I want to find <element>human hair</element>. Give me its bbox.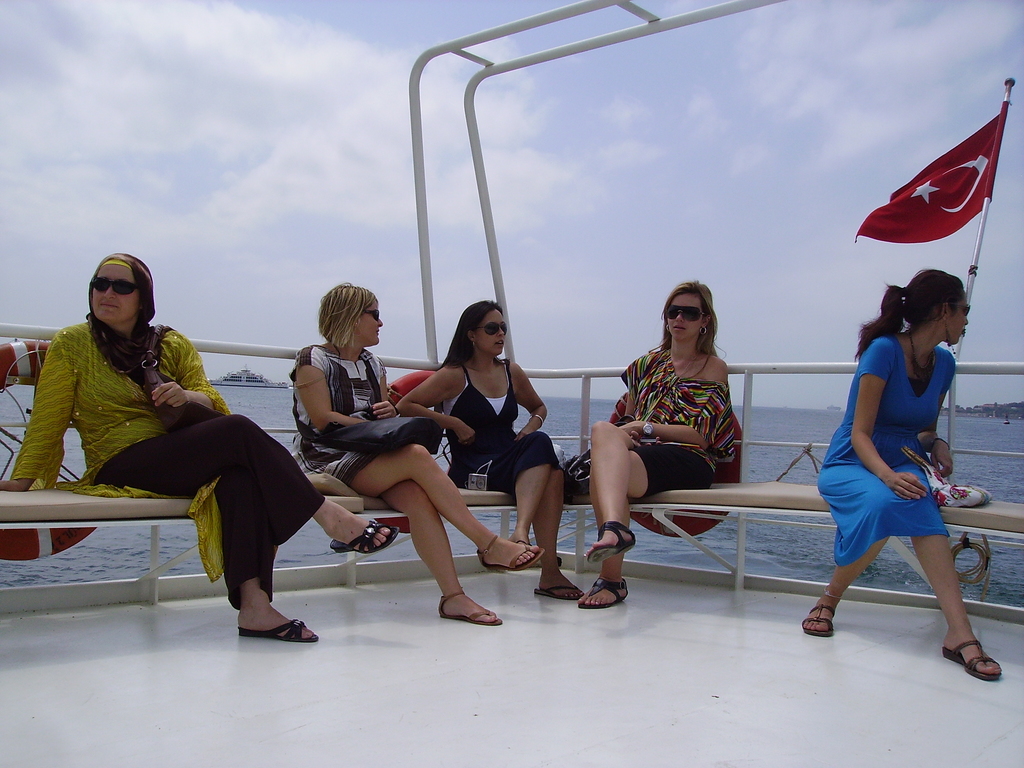
851:268:969:362.
